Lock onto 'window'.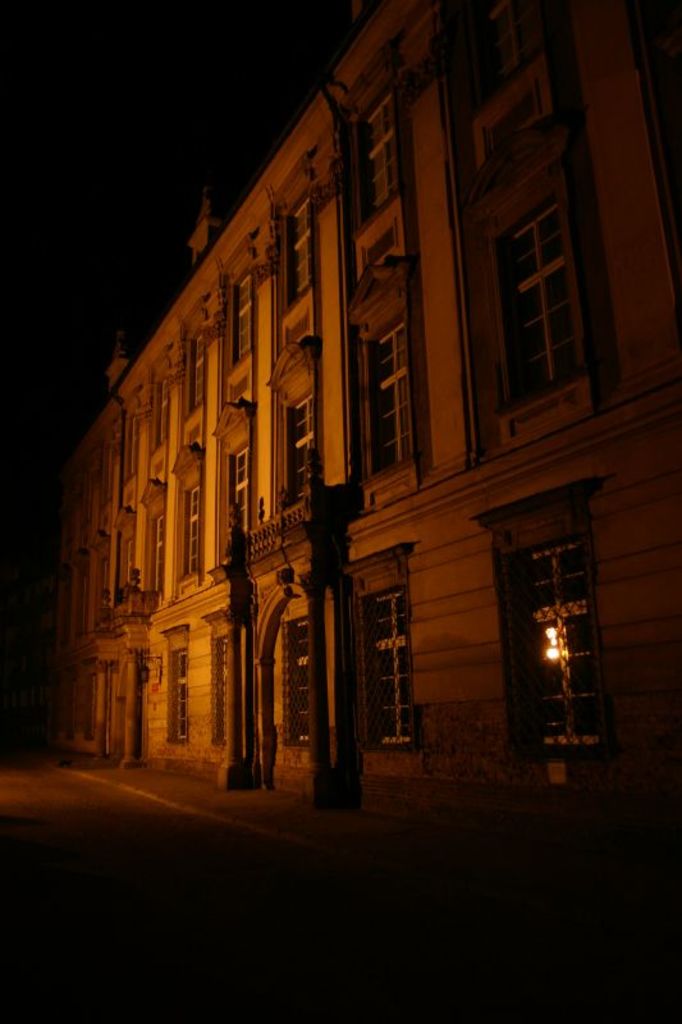
Locked: (left=283, top=616, right=319, bottom=756).
